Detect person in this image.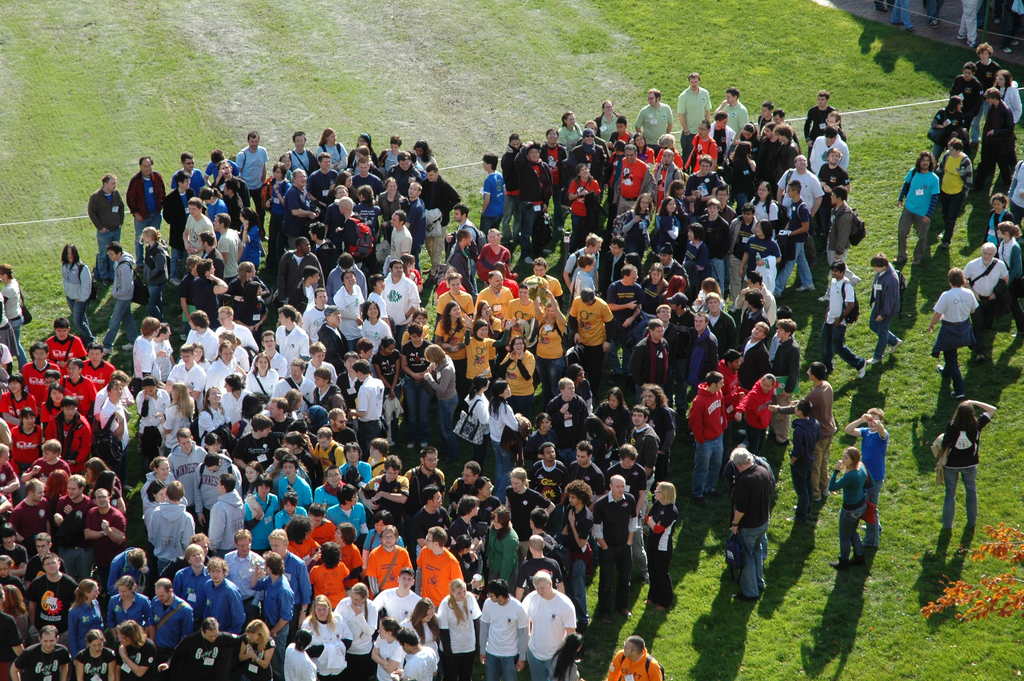
Detection: (742, 294, 770, 345).
